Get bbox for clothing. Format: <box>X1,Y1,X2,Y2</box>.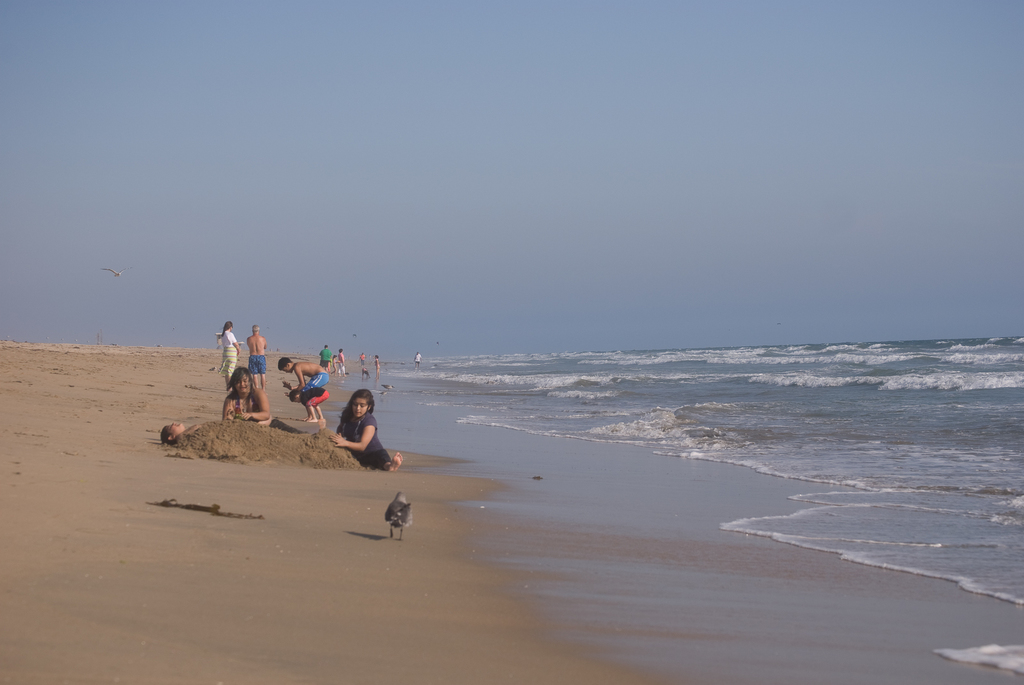
<box>296,374,325,393</box>.
